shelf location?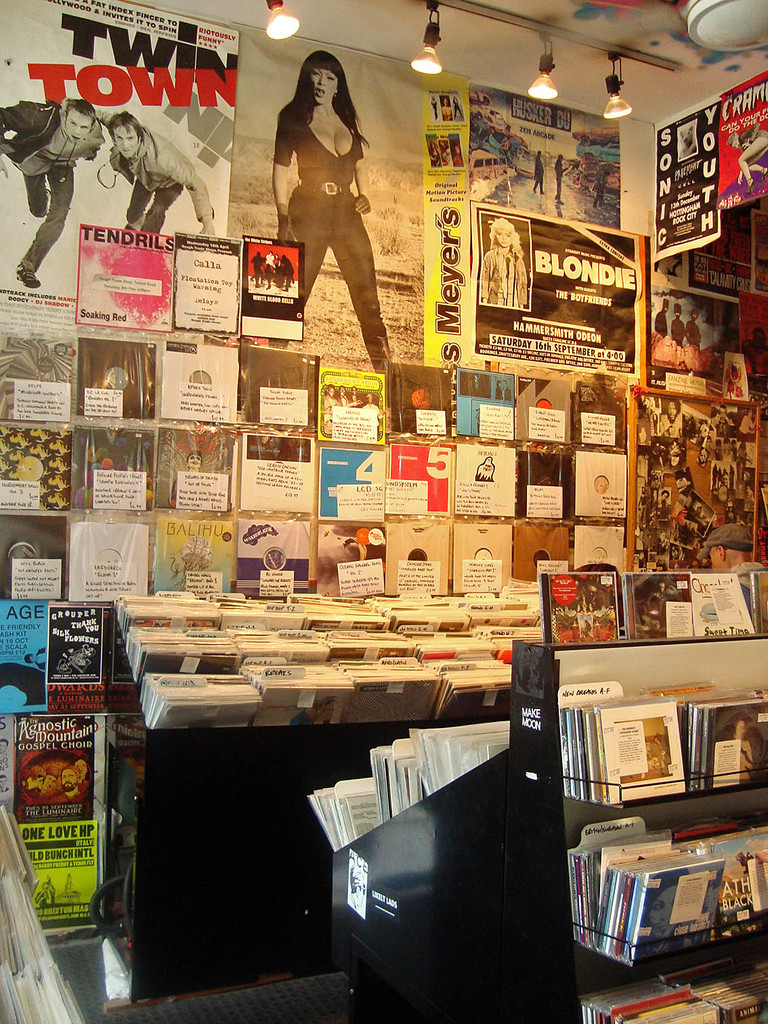
bbox=[110, 598, 551, 727]
